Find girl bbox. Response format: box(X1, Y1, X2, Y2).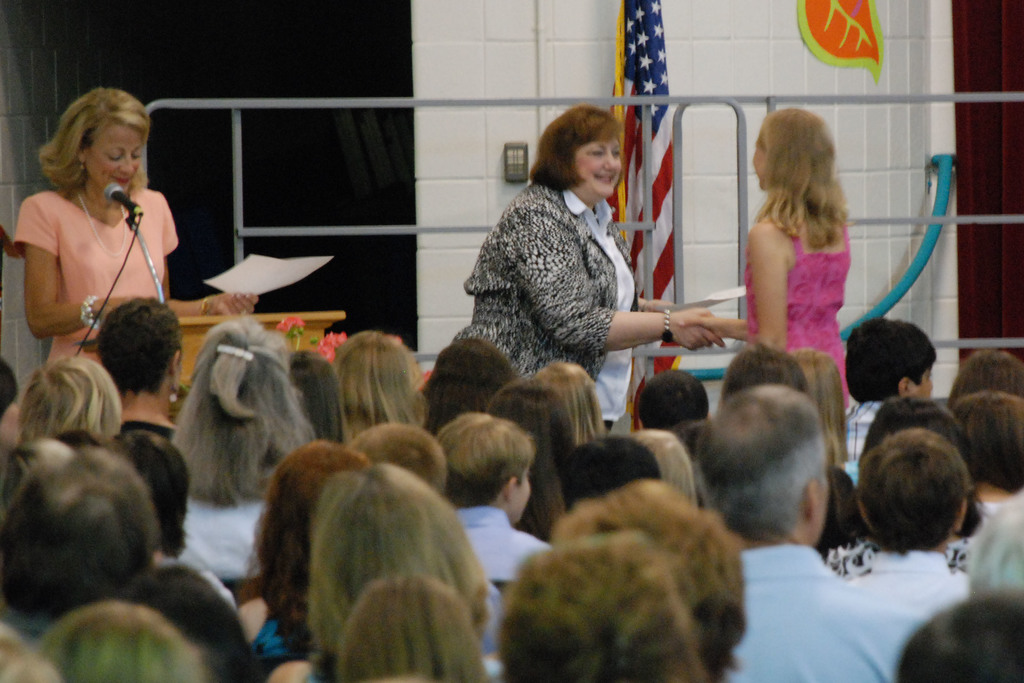
box(333, 576, 485, 682).
